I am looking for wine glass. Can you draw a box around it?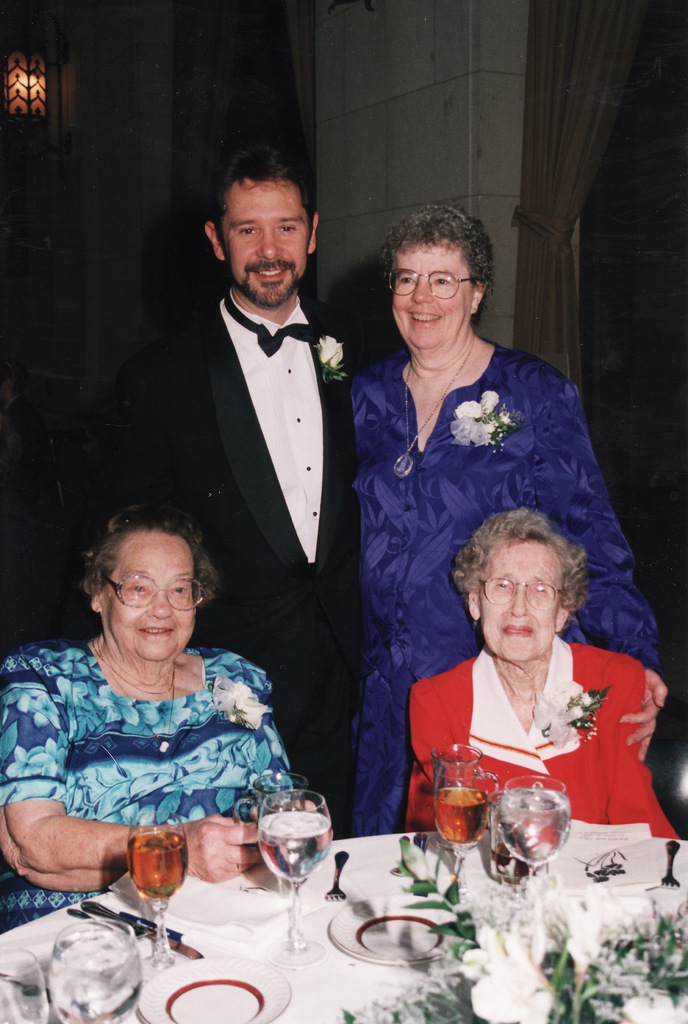
Sure, the bounding box is left=431, top=746, right=493, bottom=884.
